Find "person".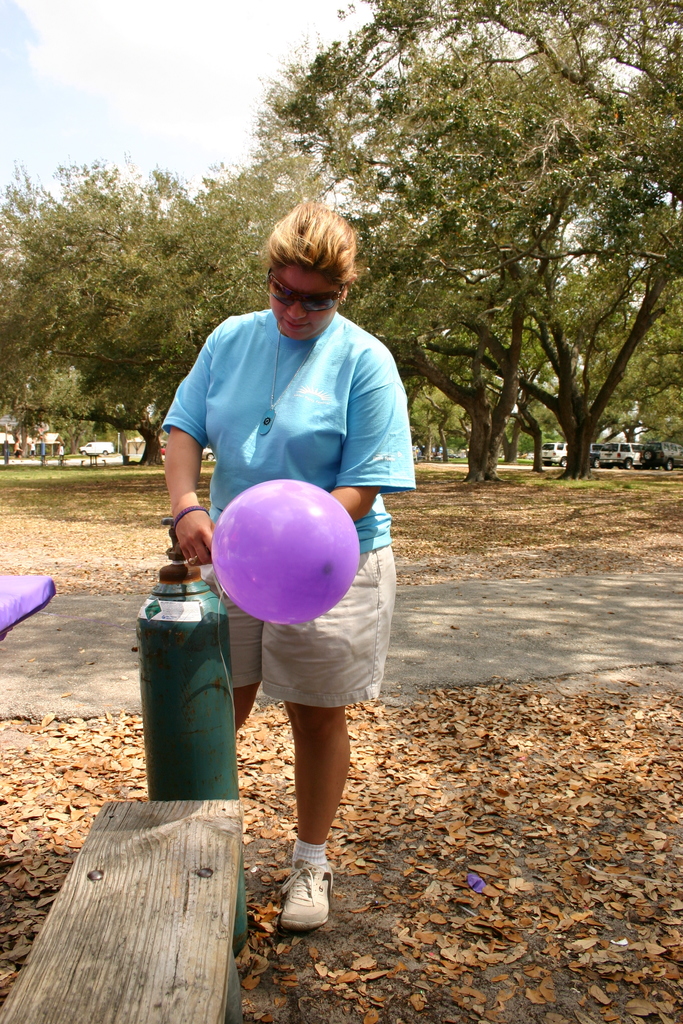
[left=179, top=251, right=406, bottom=915].
